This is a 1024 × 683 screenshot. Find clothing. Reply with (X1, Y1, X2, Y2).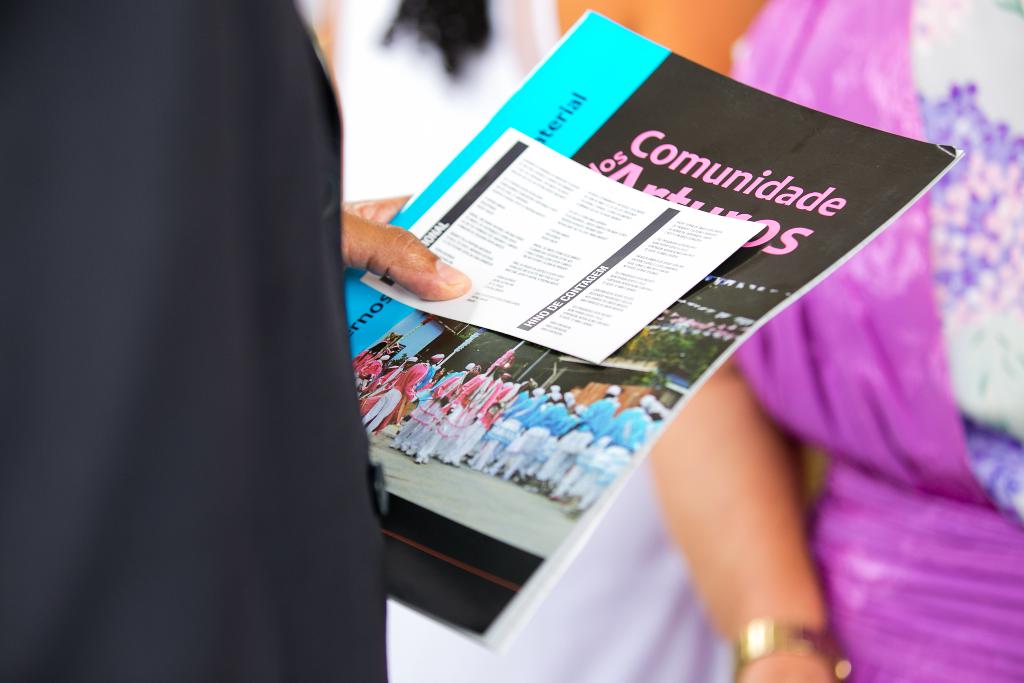
(57, 0, 373, 676).
